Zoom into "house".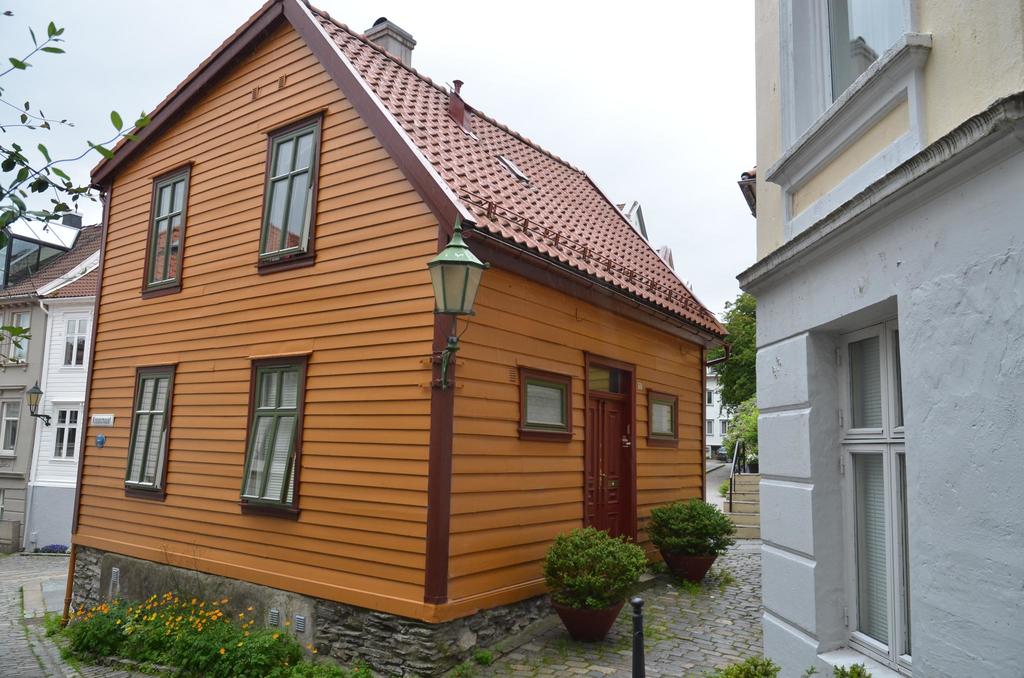
Zoom target: (left=769, top=0, right=1023, bottom=677).
